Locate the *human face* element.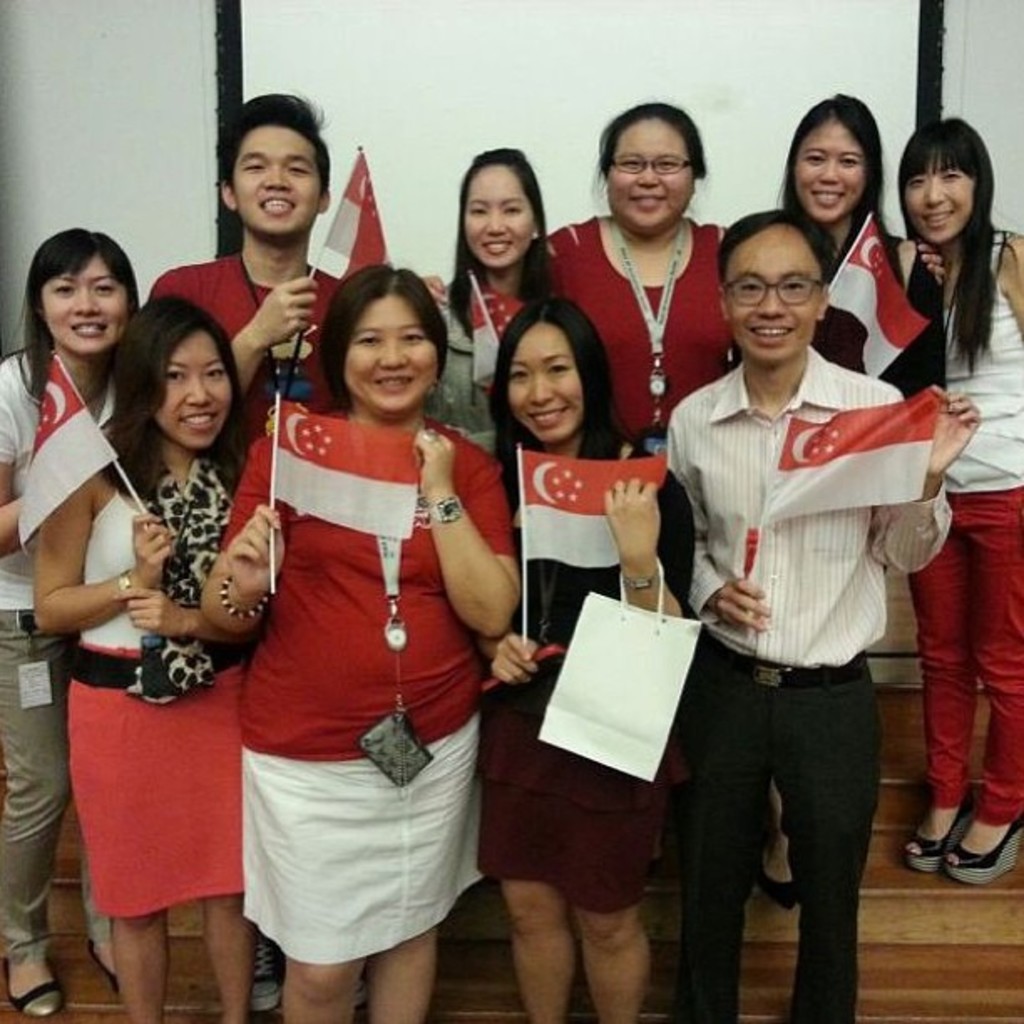
Element bbox: {"x1": 38, "y1": 258, "x2": 131, "y2": 351}.
